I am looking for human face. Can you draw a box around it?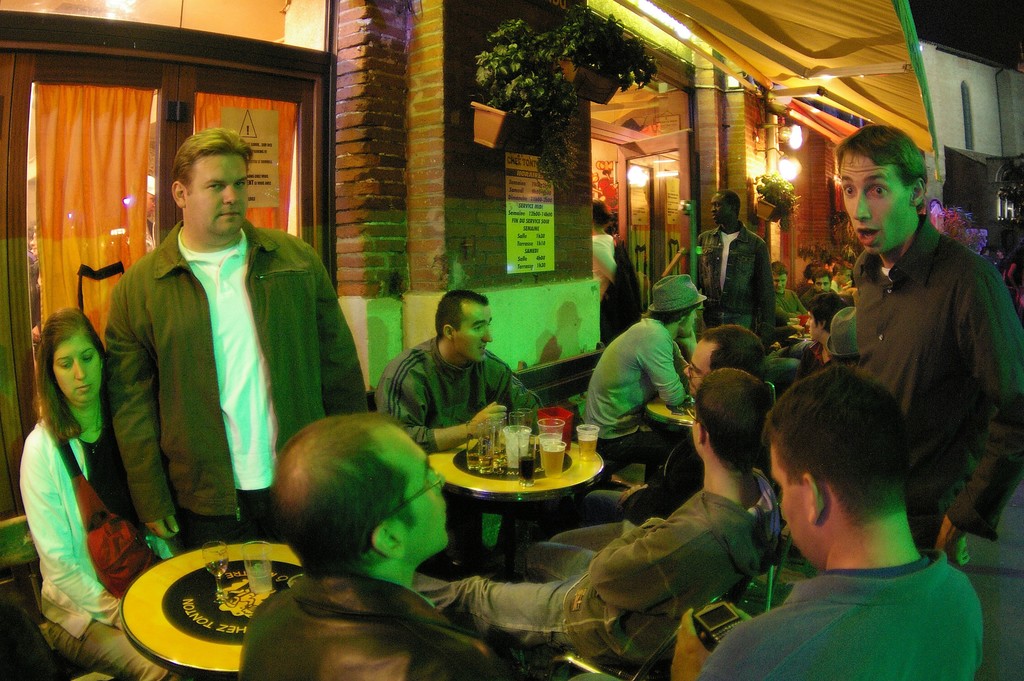
Sure, the bounding box is x1=184 y1=152 x2=249 y2=236.
